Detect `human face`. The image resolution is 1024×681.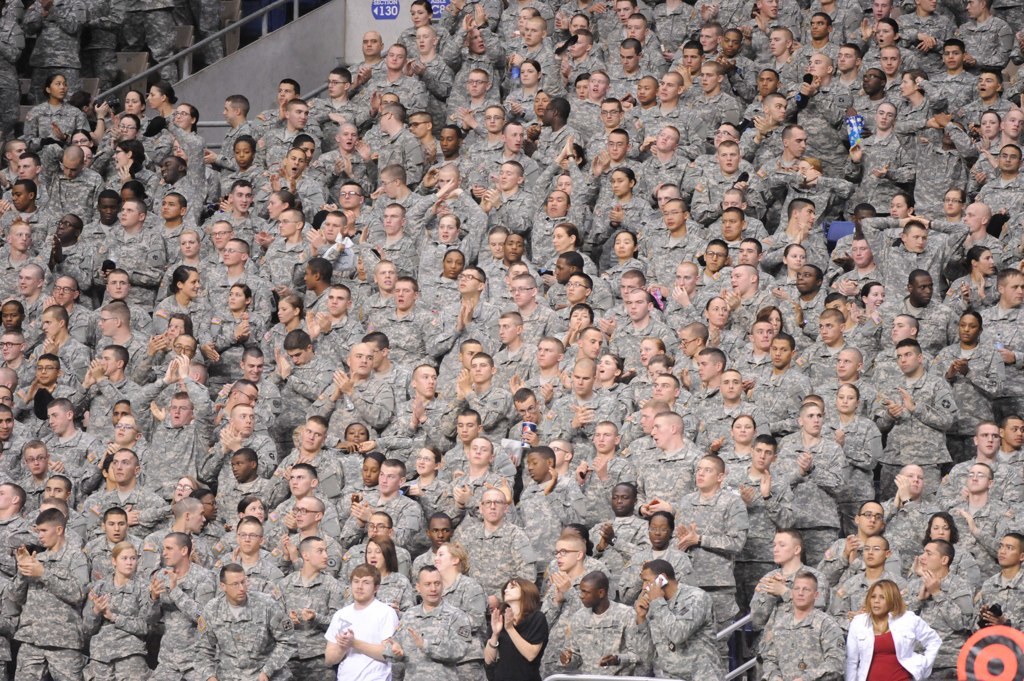
645 357 672 382.
